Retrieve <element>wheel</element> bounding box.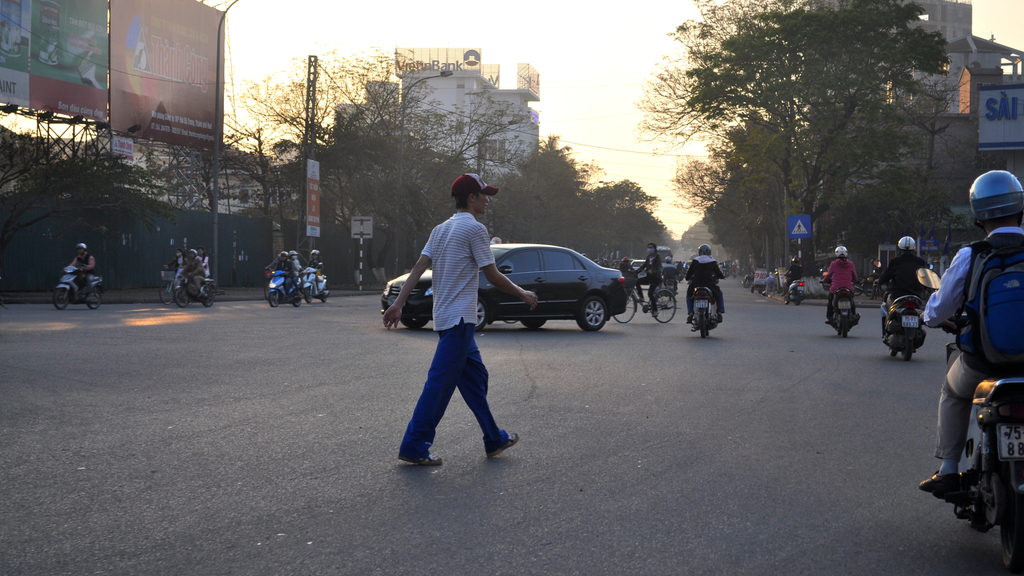
Bounding box: l=504, t=318, r=516, b=322.
